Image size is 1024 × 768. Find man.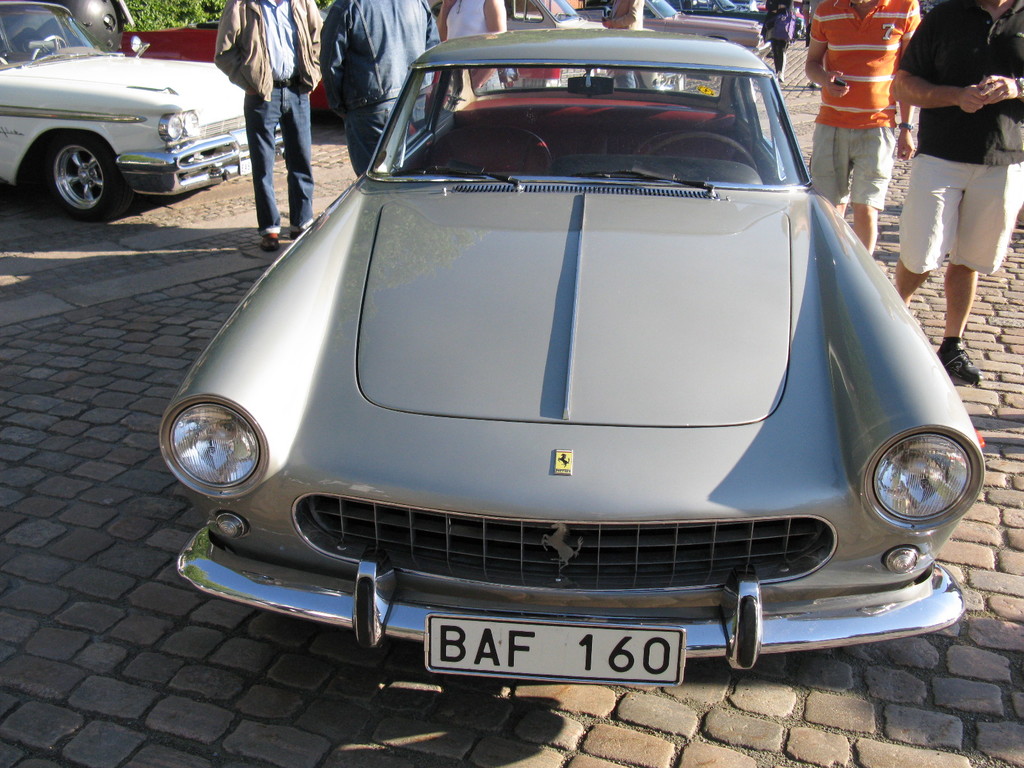
bbox=[318, 0, 432, 173].
